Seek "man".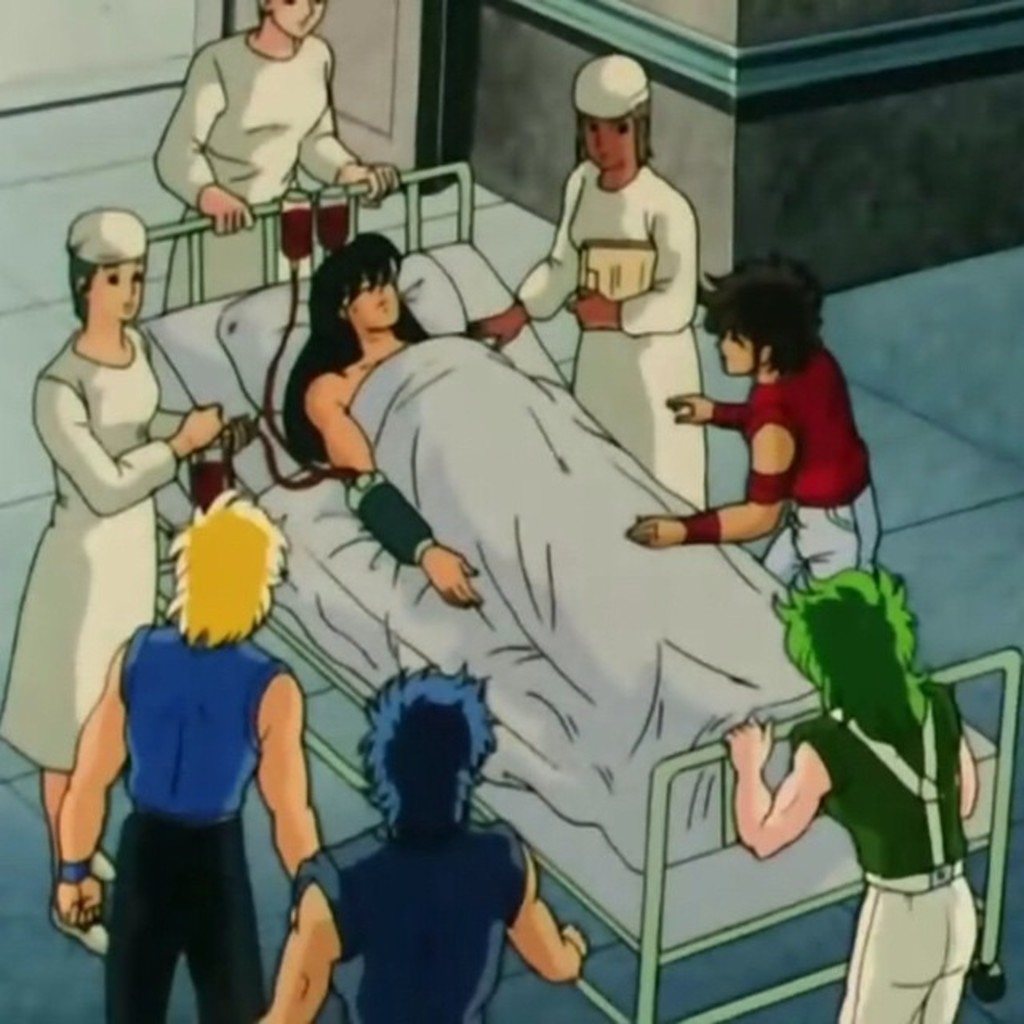
bbox=[722, 554, 982, 1022].
